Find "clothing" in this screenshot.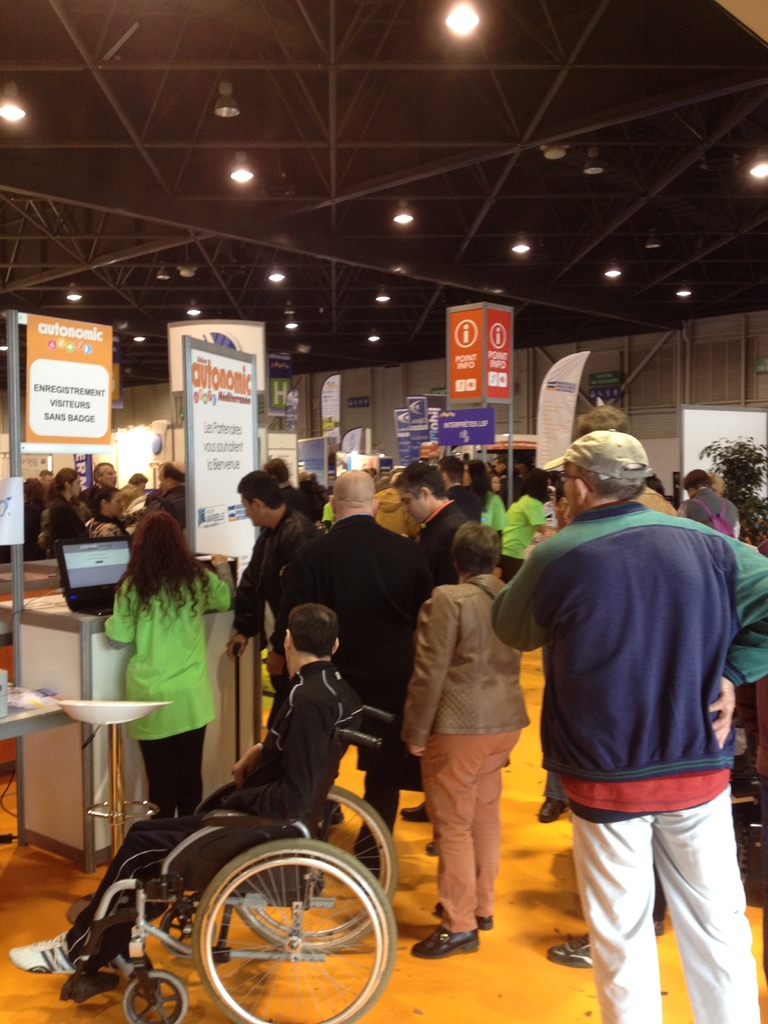
The bounding box for "clothing" is [48, 491, 92, 563].
